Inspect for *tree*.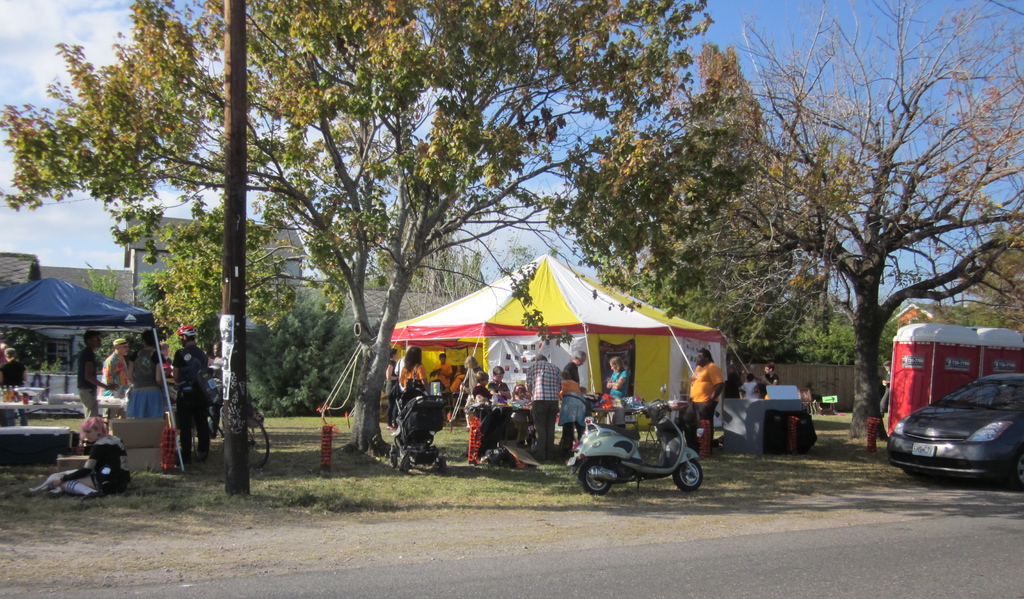
Inspection: (701,0,1018,454).
